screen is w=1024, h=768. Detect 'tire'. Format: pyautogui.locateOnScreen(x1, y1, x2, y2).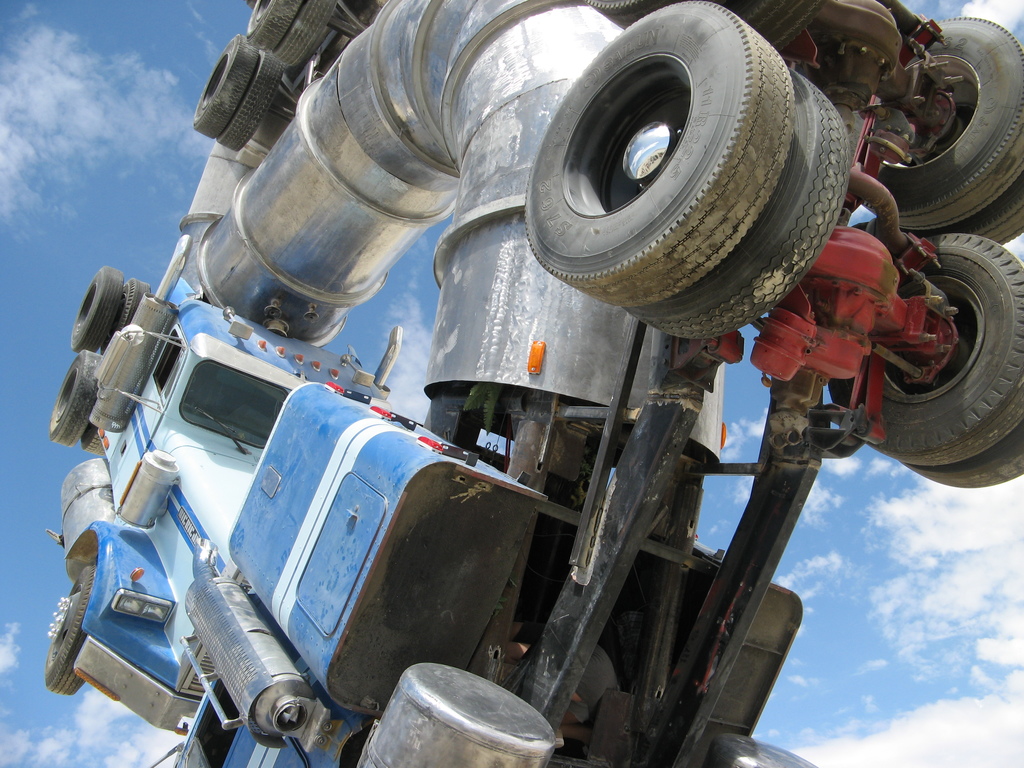
pyautogui.locateOnScreen(860, 15, 1023, 230).
